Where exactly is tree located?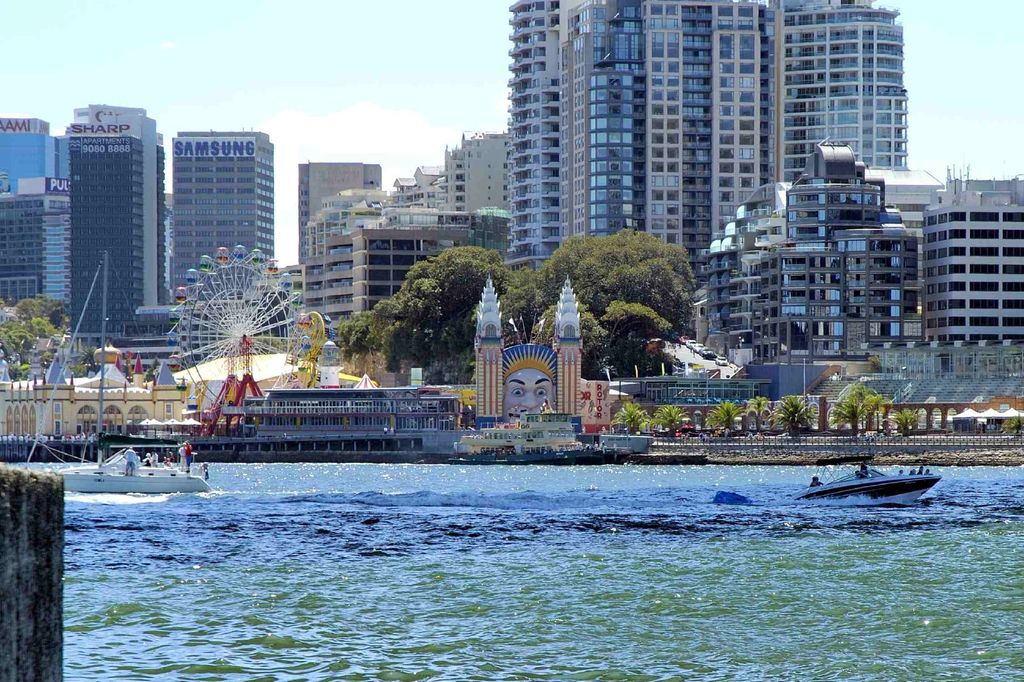
Its bounding box is 553/211/713/371.
